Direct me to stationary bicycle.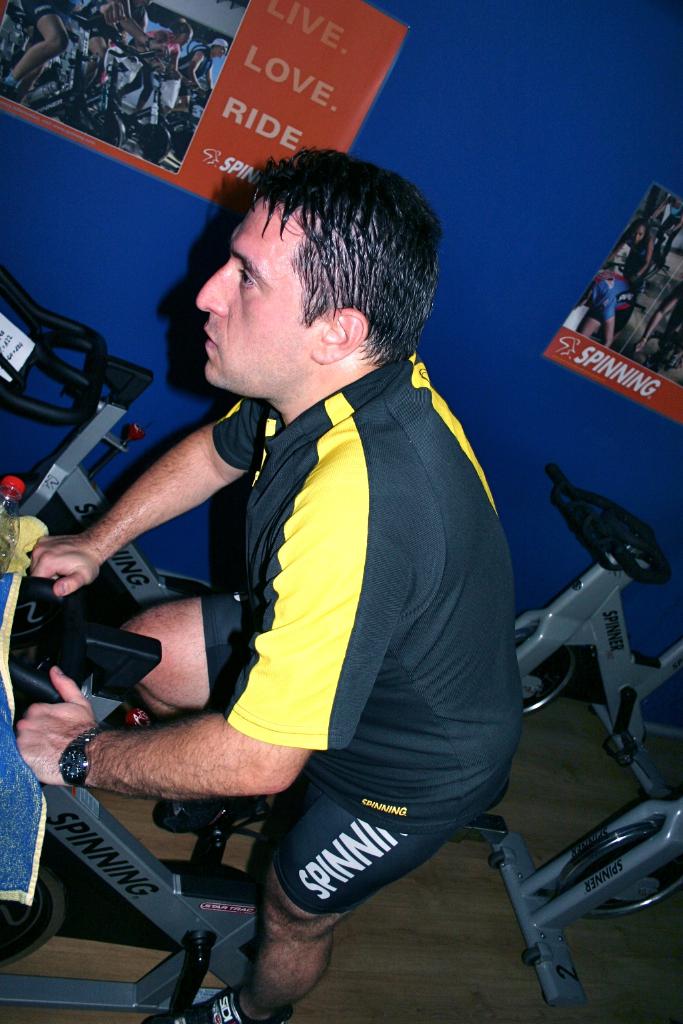
Direction: bbox=(484, 795, 682, 1015).
